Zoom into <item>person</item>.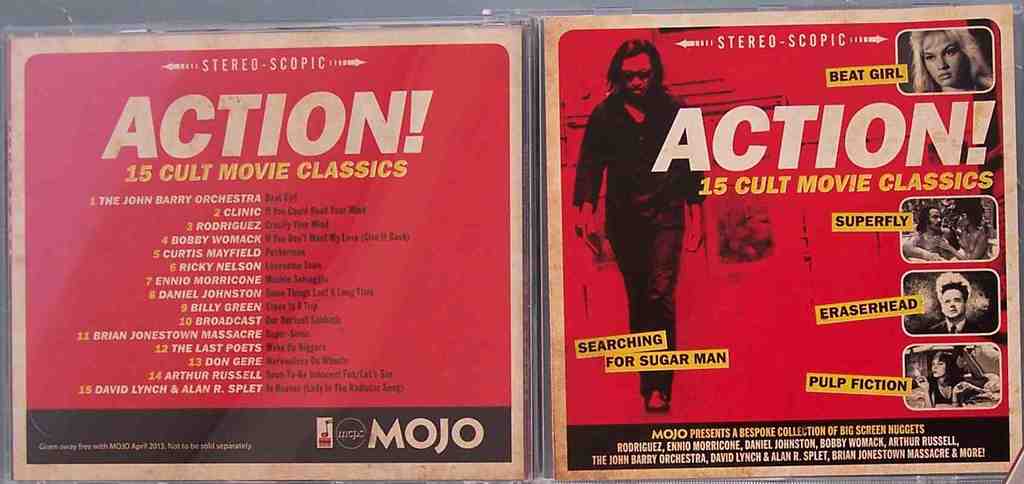
Zoom target: Rect(600, 27, 704, 376).
